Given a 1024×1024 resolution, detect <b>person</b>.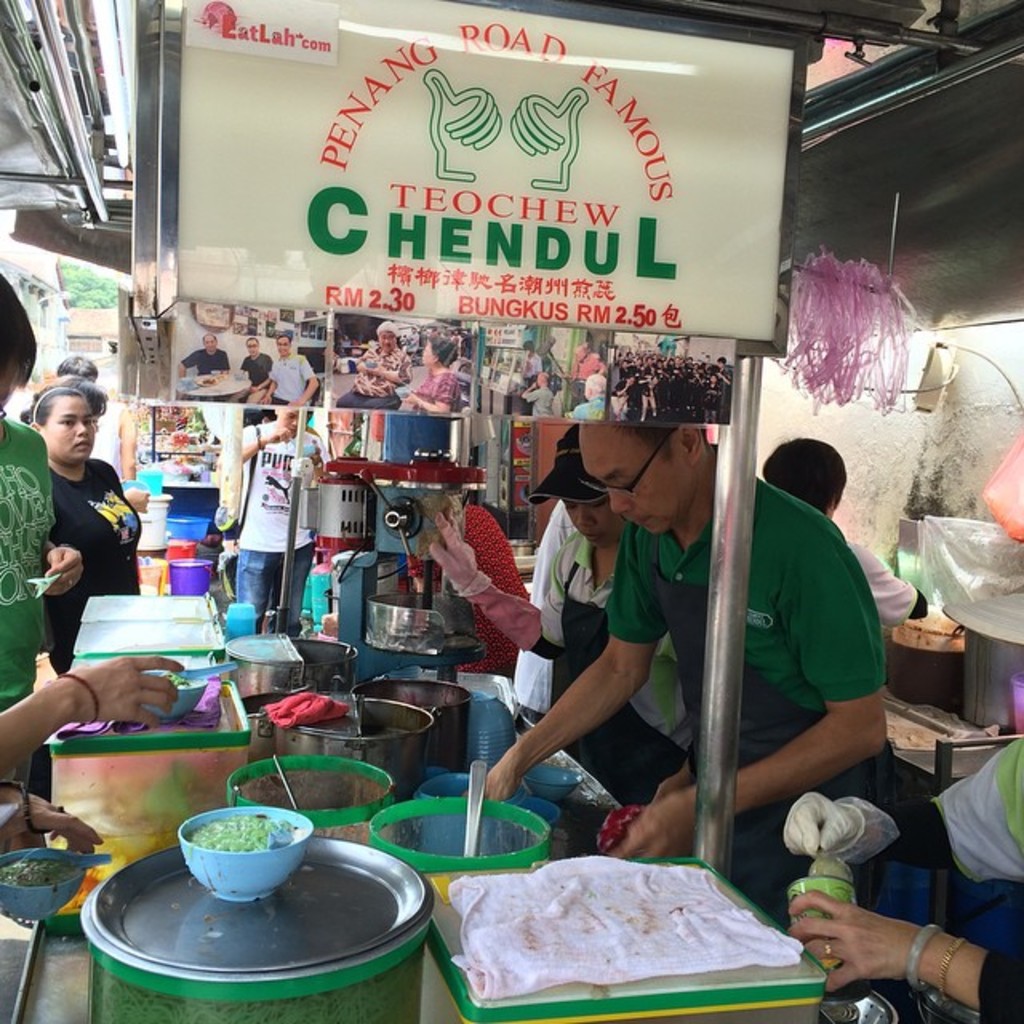
x1=773 y1=730 x2=1022 y2=1022.
